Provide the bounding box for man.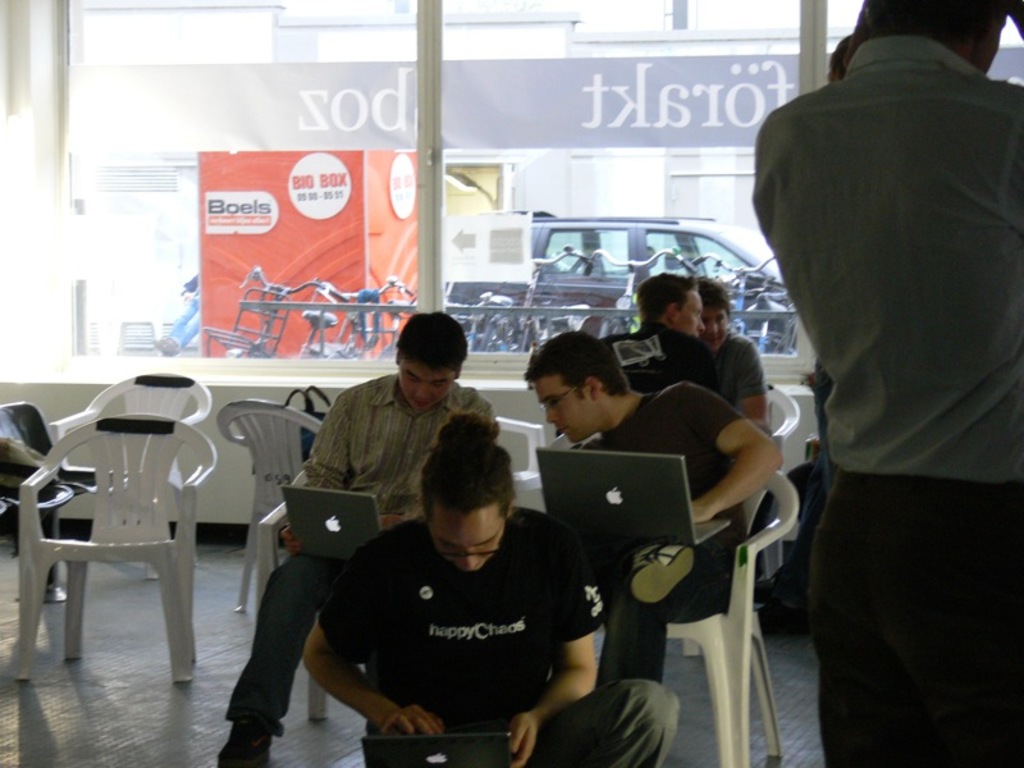
region(225, 308, 495, 767).
